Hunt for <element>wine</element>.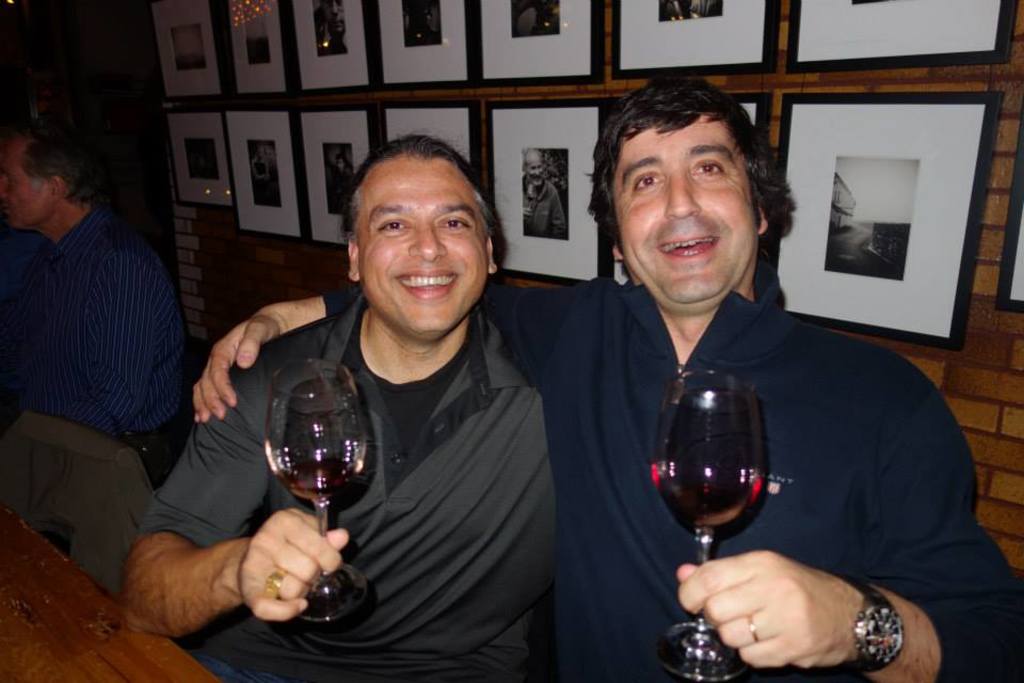
Hunted down at box(649, 463, 770, 544).
